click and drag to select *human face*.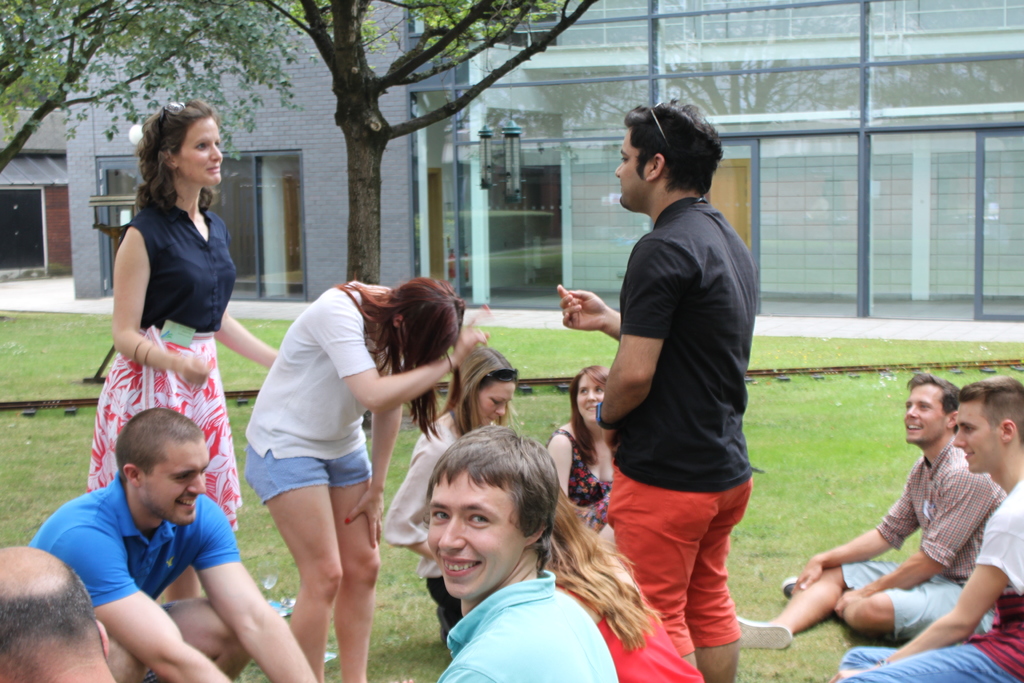
Selection: (579, 374, 605, 420).
